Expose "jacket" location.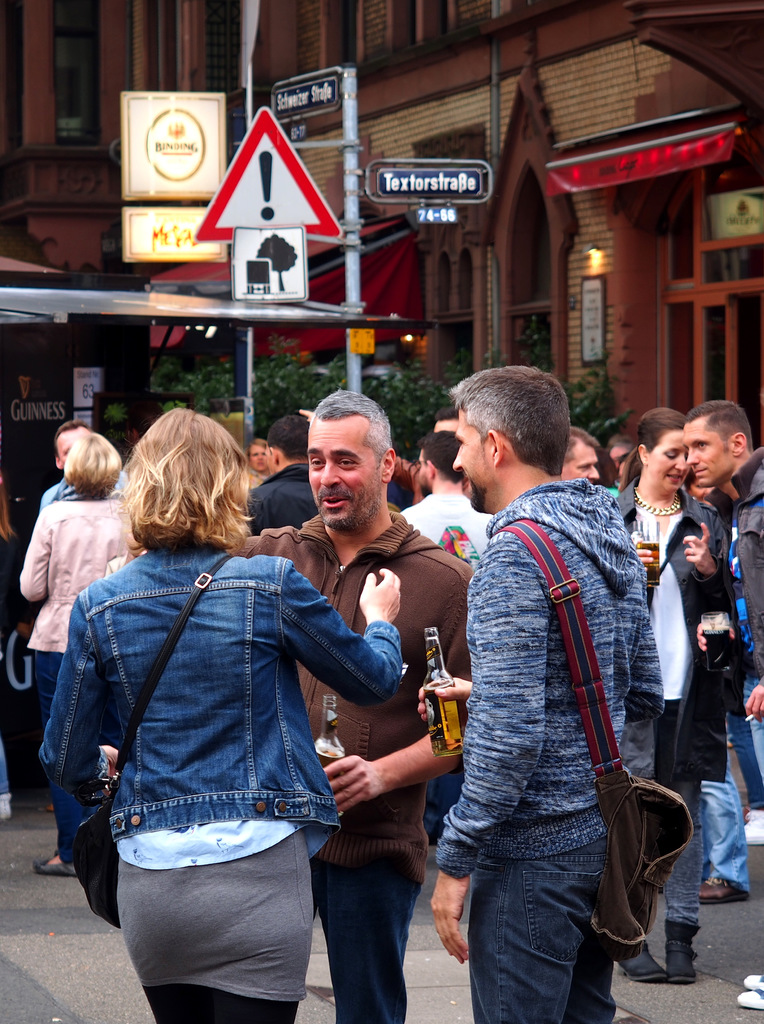
Exposed at pyautogui.locateOnScreen(28, 531, 406, 836).
